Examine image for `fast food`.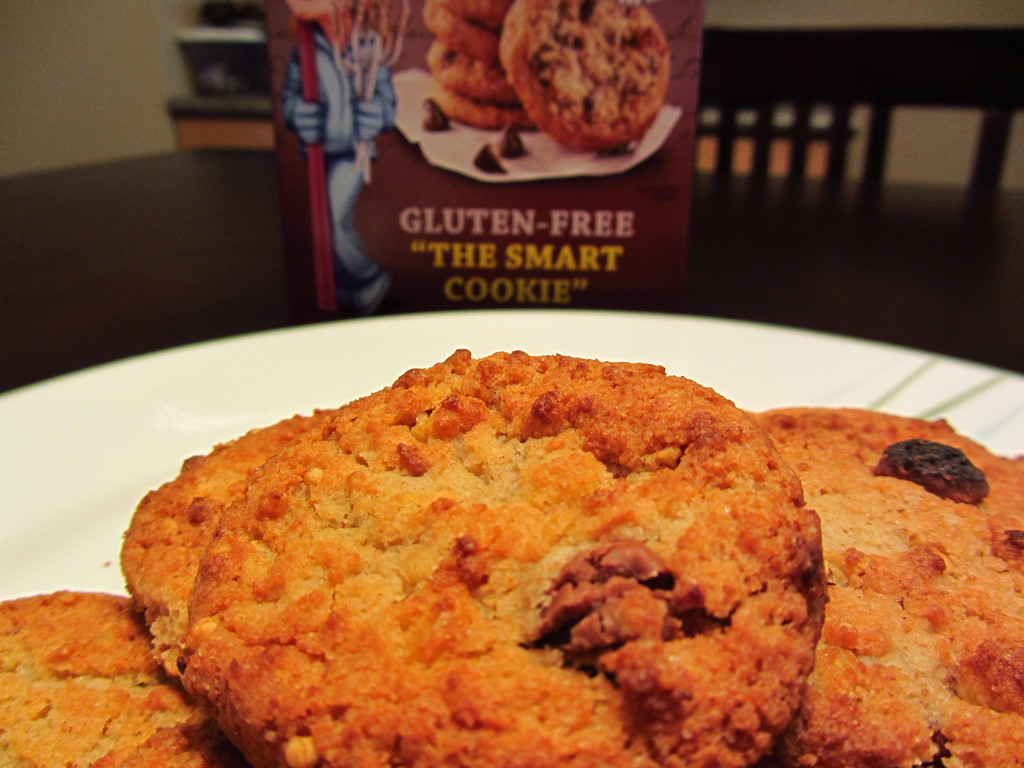
Examination result: select_region(742, 388, 1023, 767).
